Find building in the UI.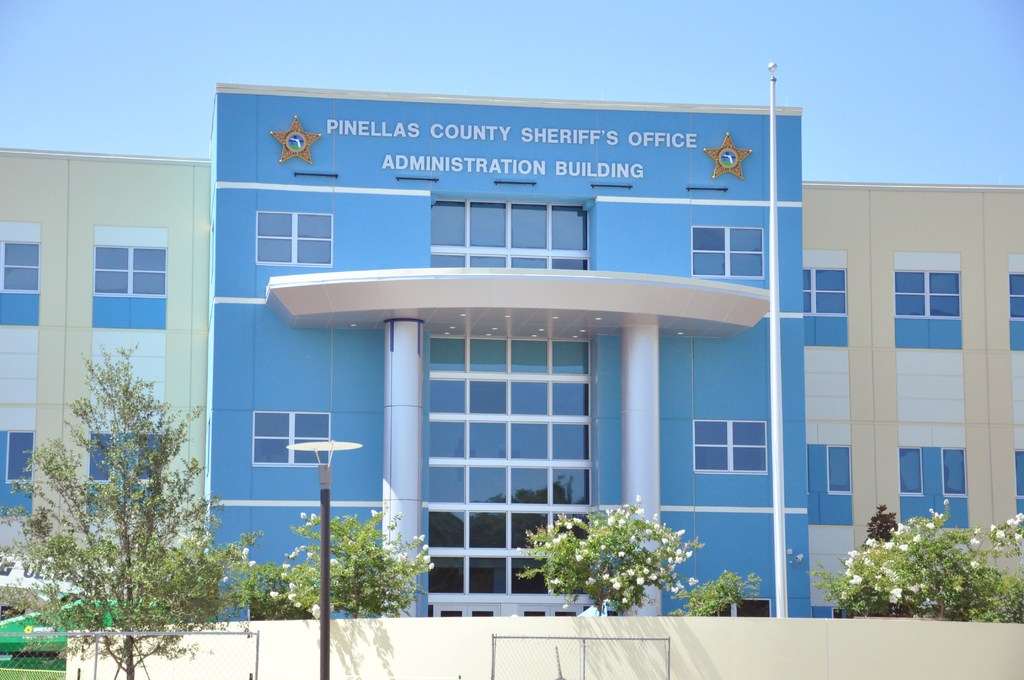
UI element at BBox(0, 86, 1020, 679).
